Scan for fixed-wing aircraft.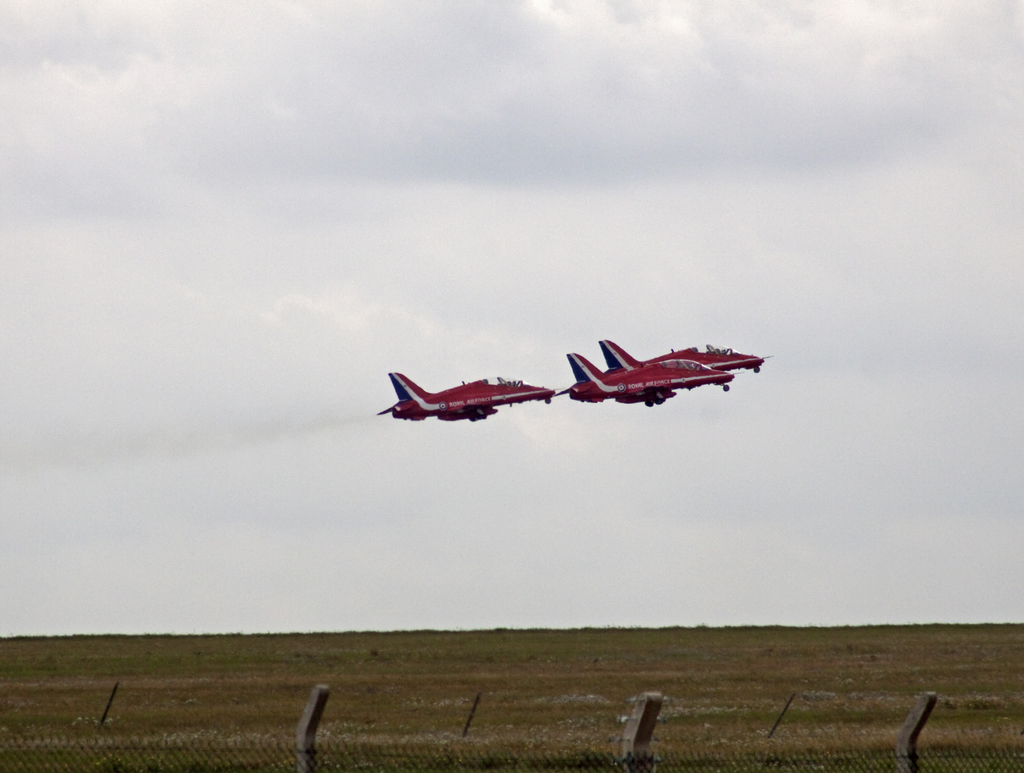
Scan result: detection(598, 334, 773, 375).
